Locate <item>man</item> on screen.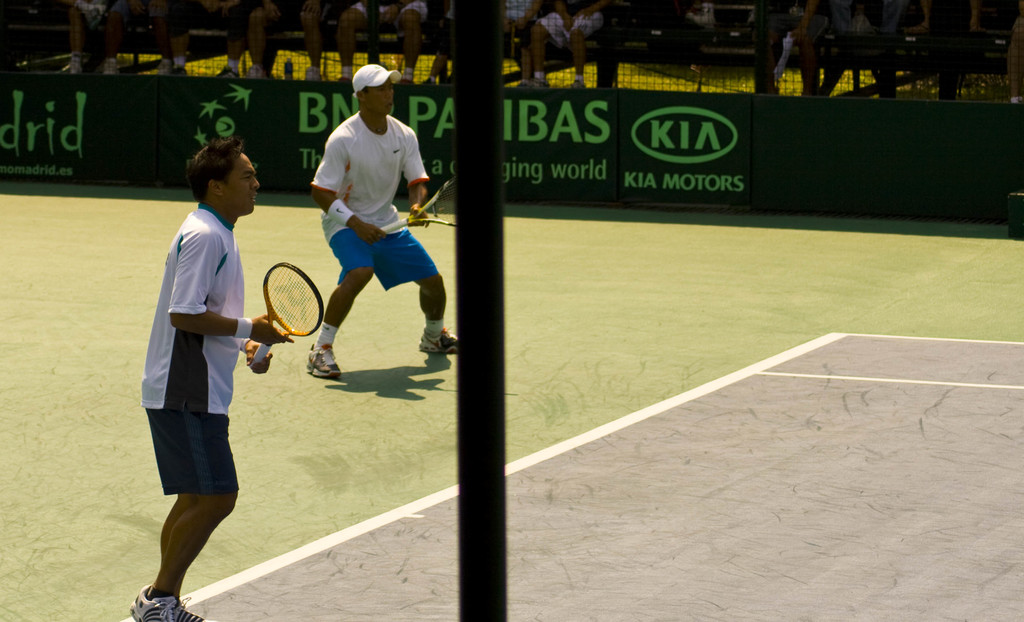
On screen at detection(132, 143, 295, 621).
